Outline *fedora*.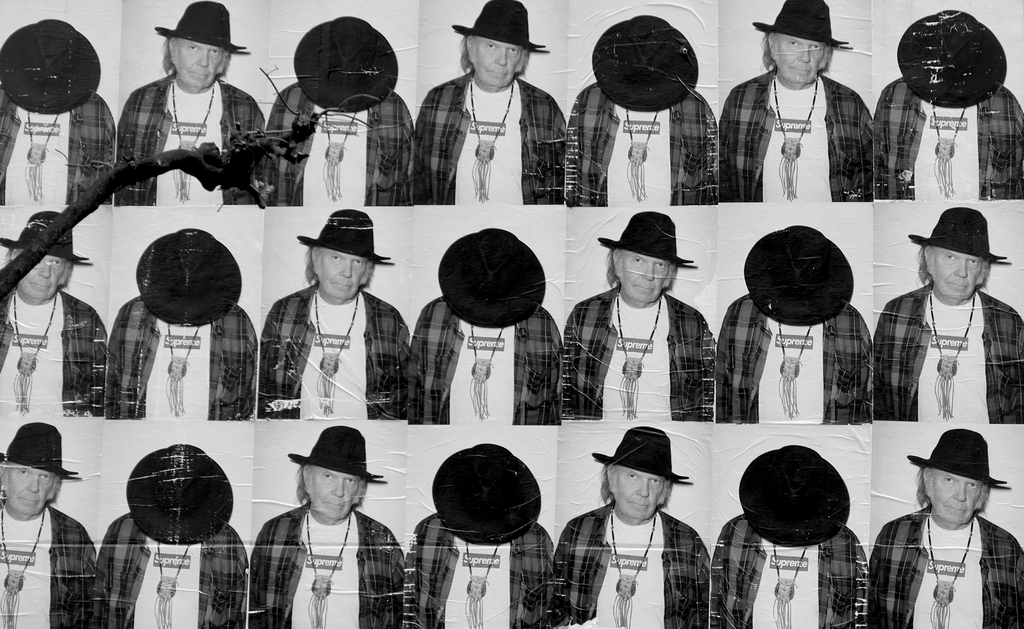
Outline: {"x1": 595, "y1": 211, "x2": 692, "y2": 267}.
